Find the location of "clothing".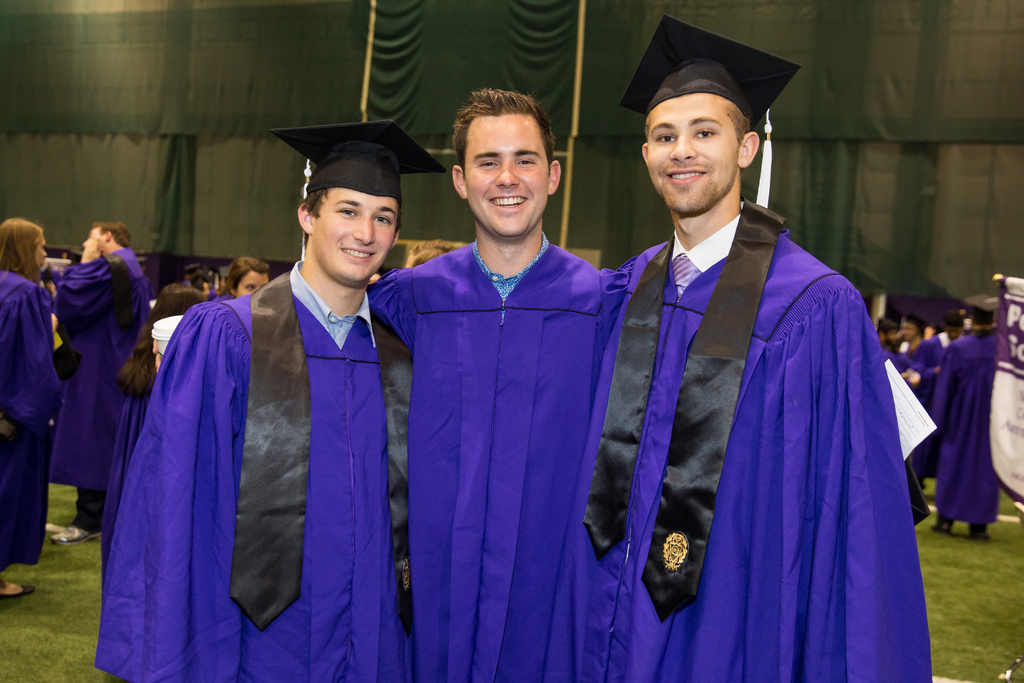
Location: box(535, 199, 938, 682).
